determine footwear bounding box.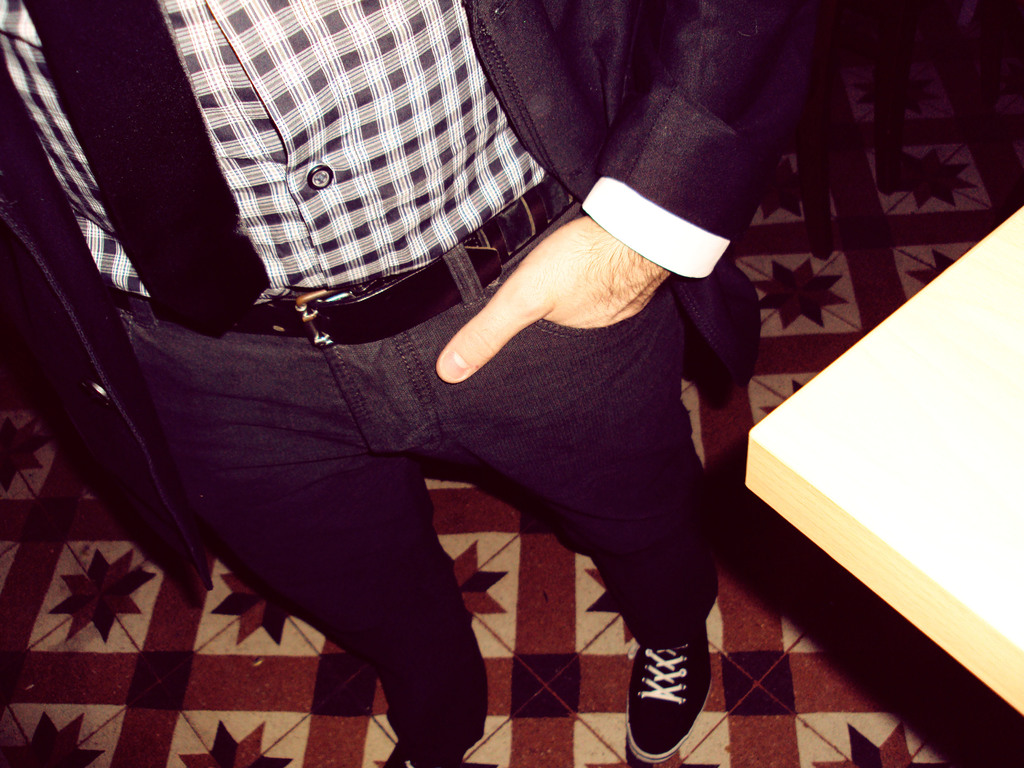
Determined: 382,742,422,767.
